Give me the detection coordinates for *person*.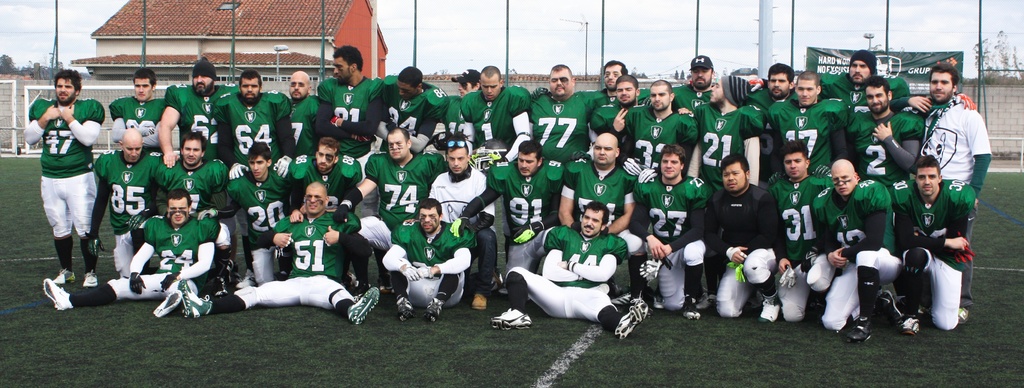
<box>560,133,653,260</box>.
